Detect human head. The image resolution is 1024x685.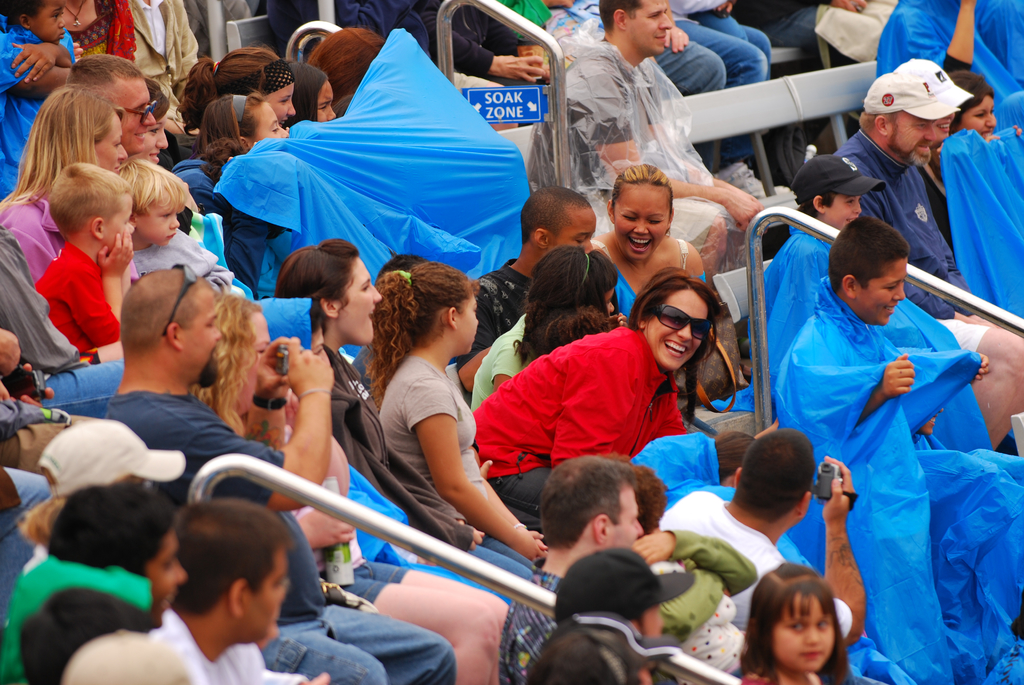
bbox(303, 26, 382, 100).
